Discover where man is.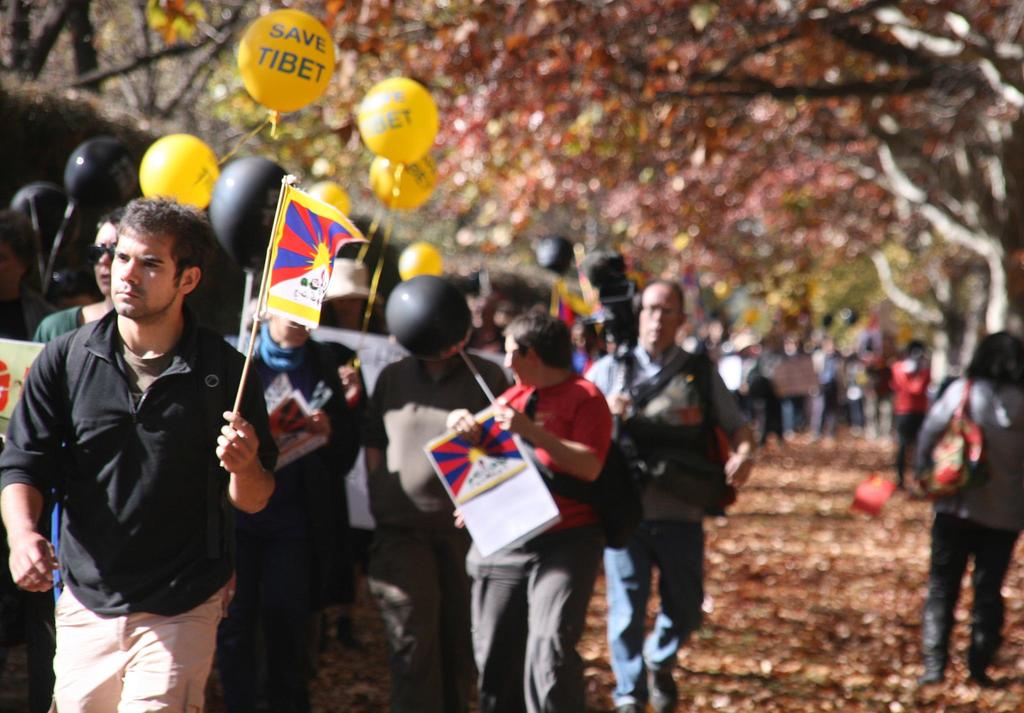
Discovered at <bbox>19, 170, 251, 709</bbox>.
